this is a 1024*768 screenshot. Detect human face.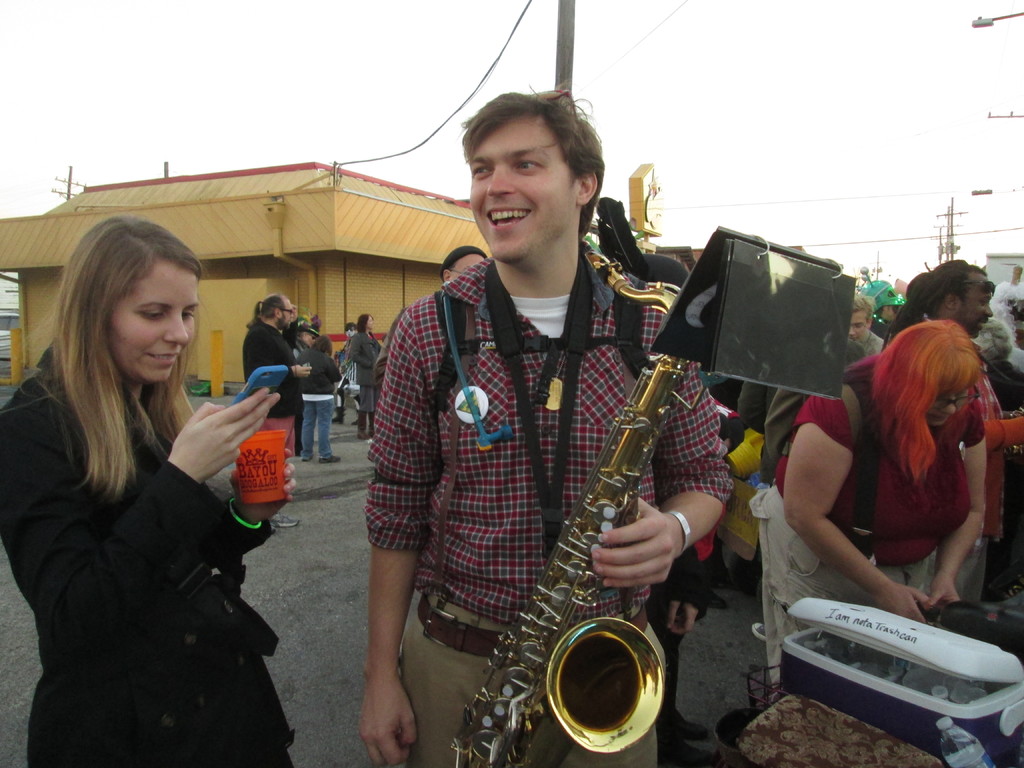
450,254,486,281.
